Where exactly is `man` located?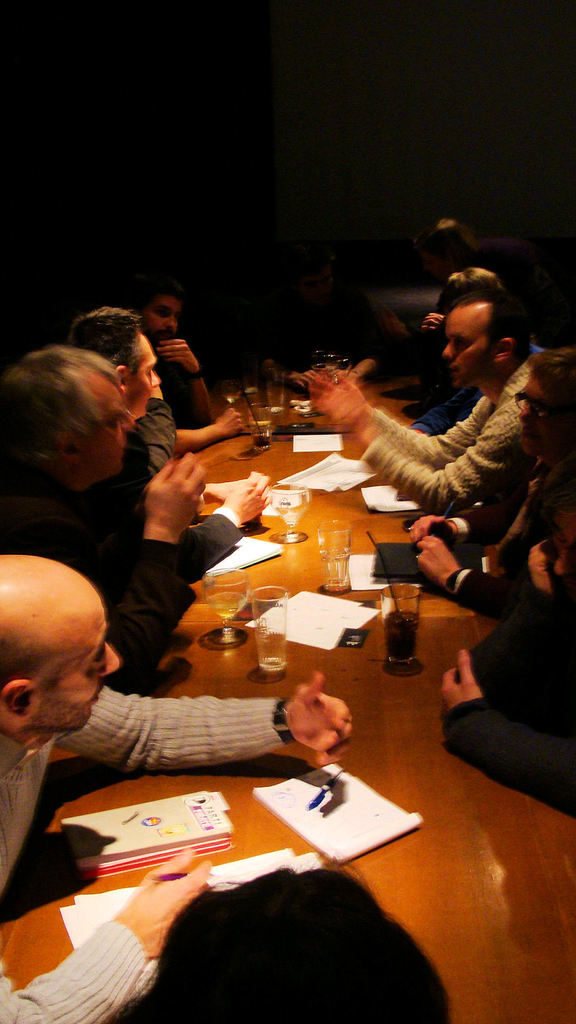
Its bounding box is x1=0 y1=342 x2=206 y2=694.
